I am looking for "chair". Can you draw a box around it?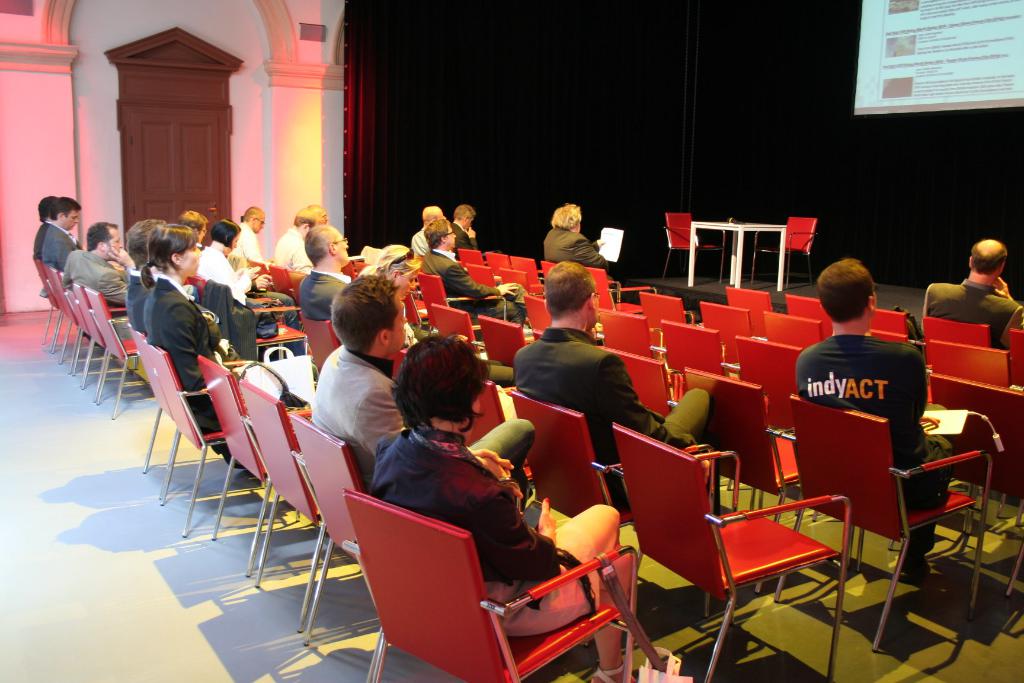
Sure, the bounding box is BBox(682, 370, 808, 601).
